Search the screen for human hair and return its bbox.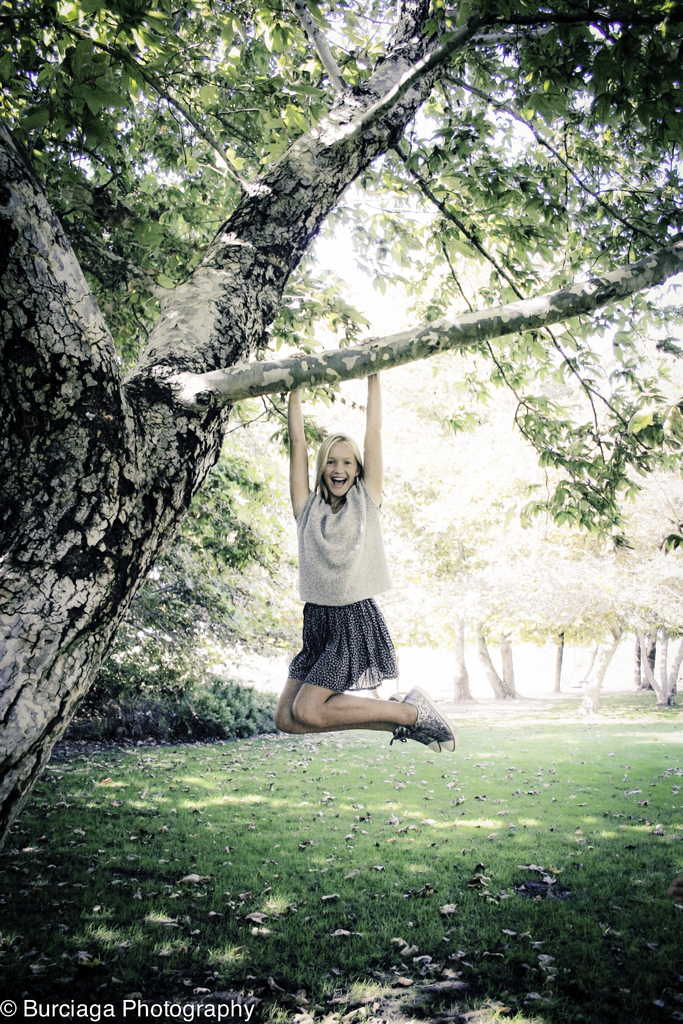
Found: <box>310,435,377,515</box>.
